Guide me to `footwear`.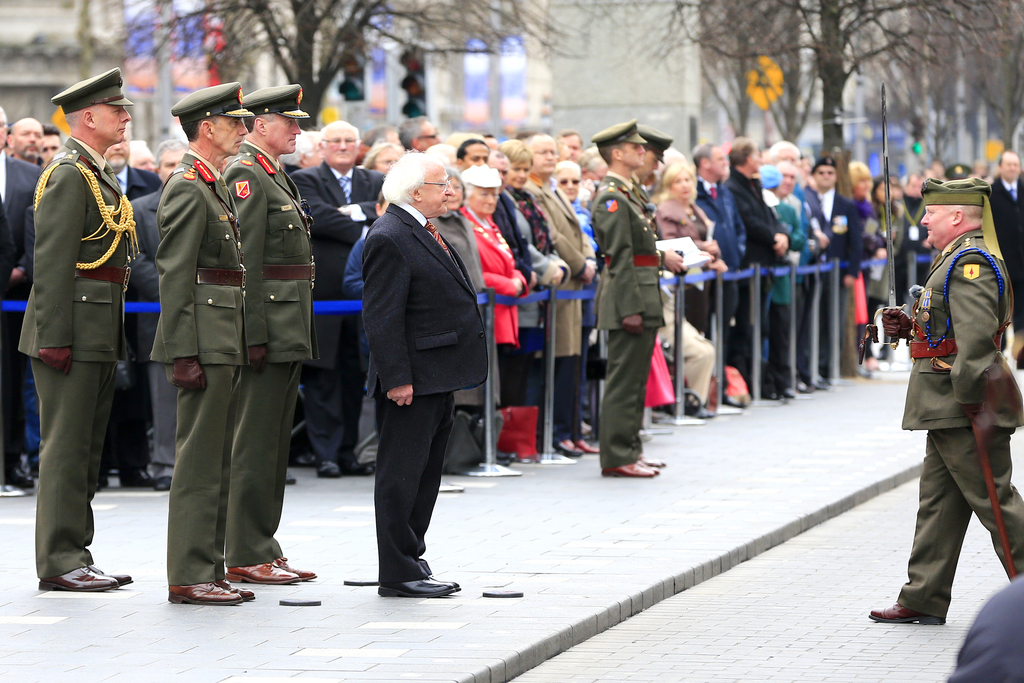
Guidance: x1=13 y1=478 x2=37 y2=489.
